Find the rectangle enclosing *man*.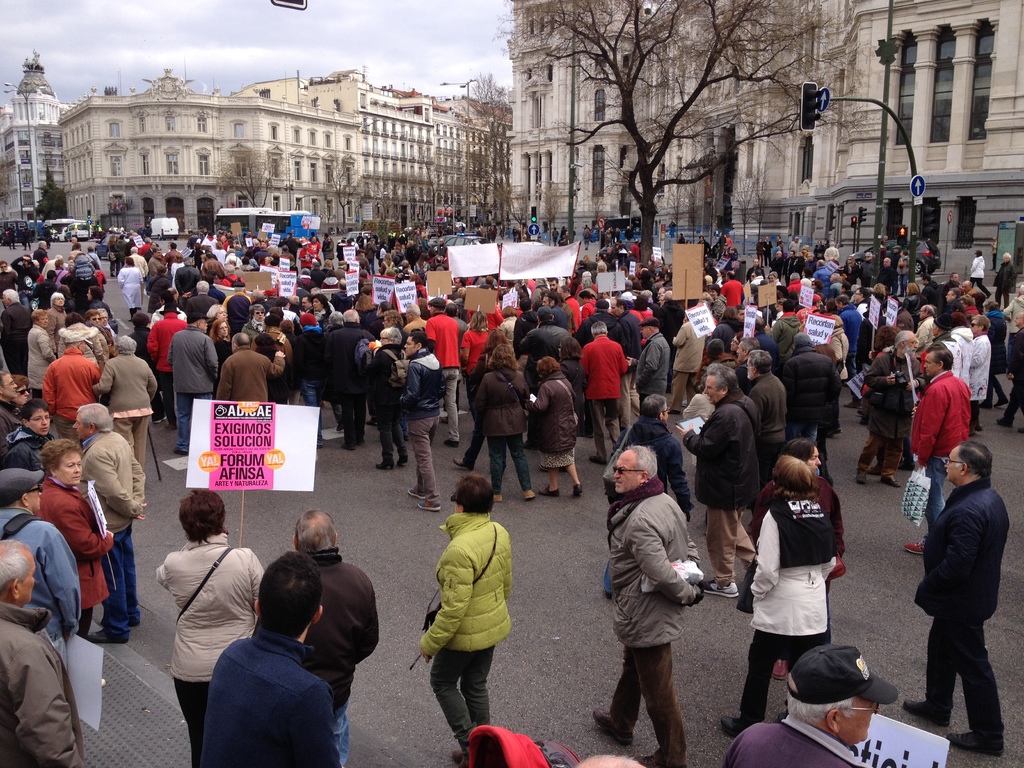
185,568,342,760.
